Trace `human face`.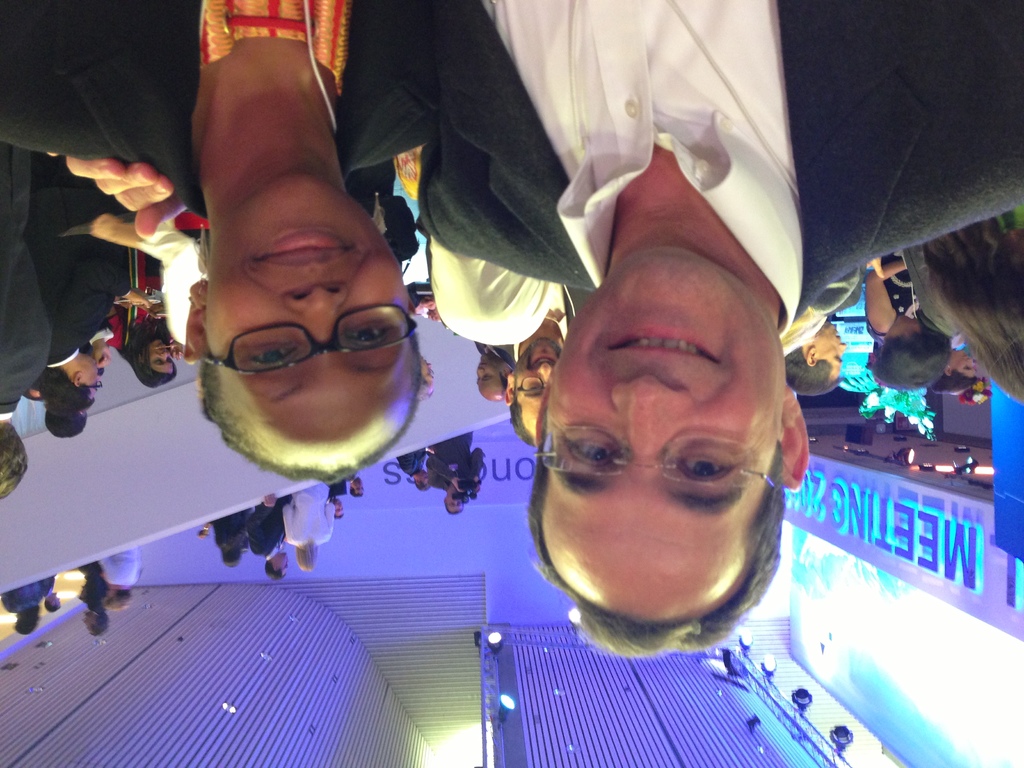
Traced to detection(550, 244, 785, 599).
